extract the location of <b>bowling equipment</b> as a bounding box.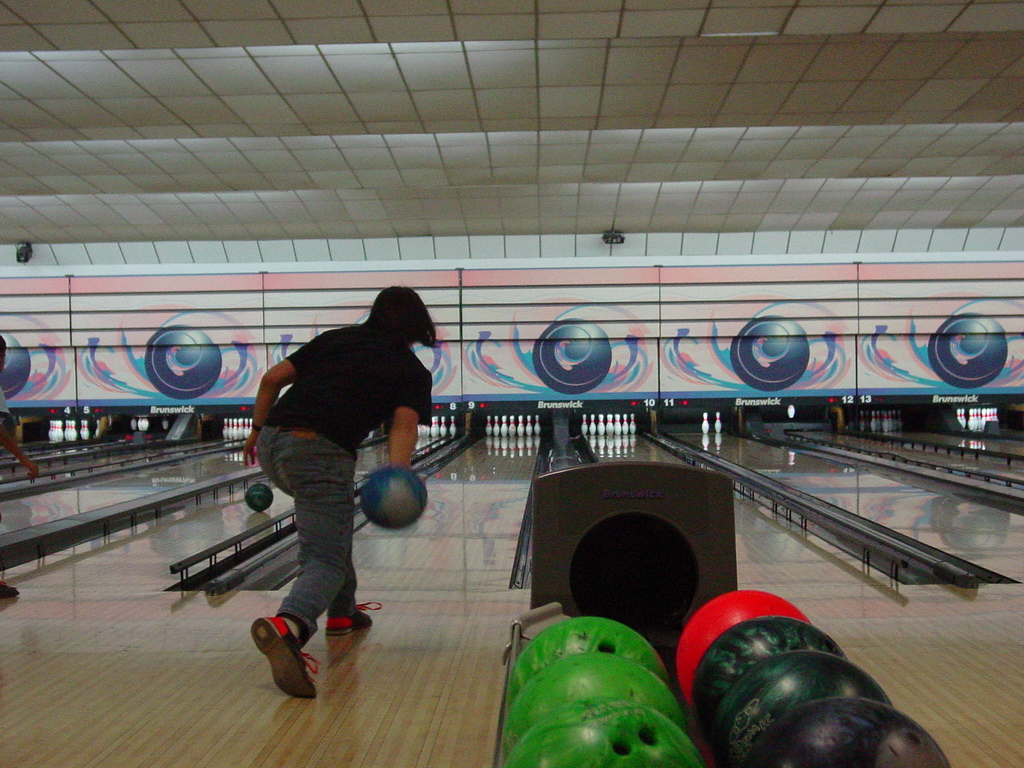
{"x1": 701, "y1": 415, "x2": 715, "y2": 438}.
